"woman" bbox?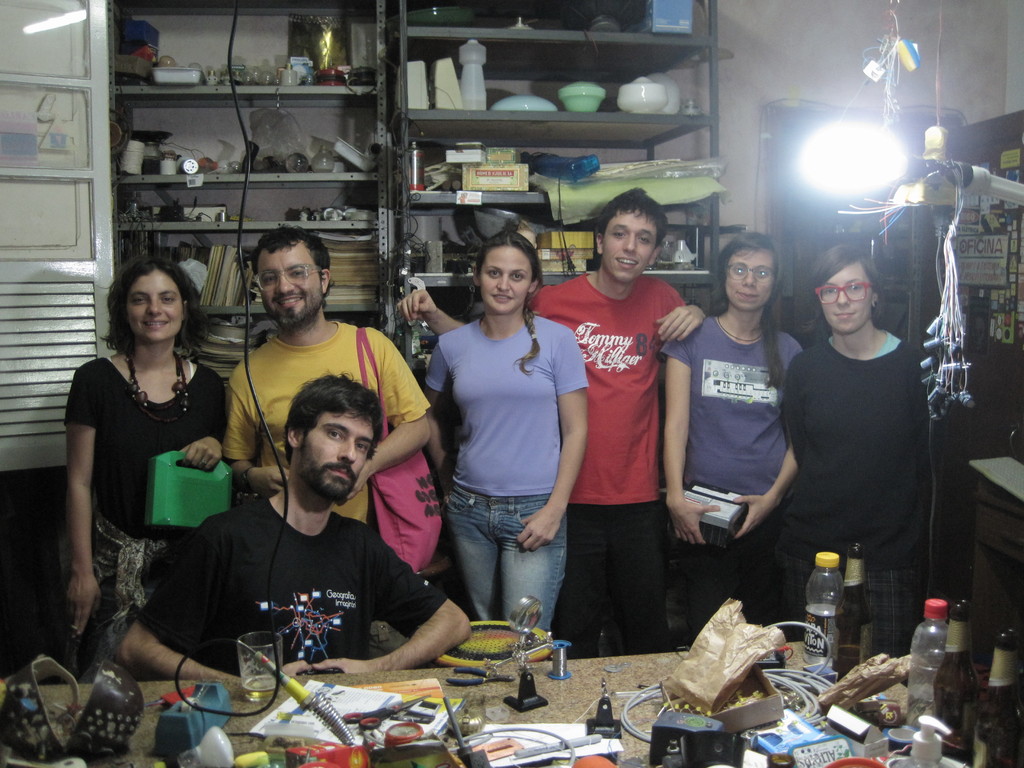
l=652, t=233, r=806, b=643
